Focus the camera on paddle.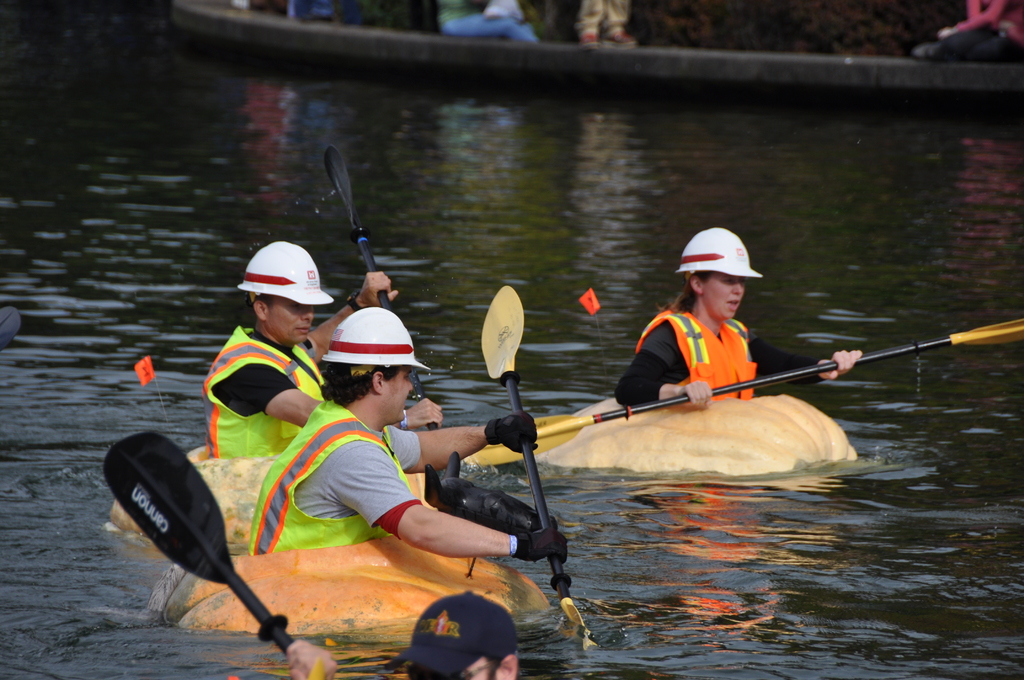
Focus region: 478,269,584,667.
